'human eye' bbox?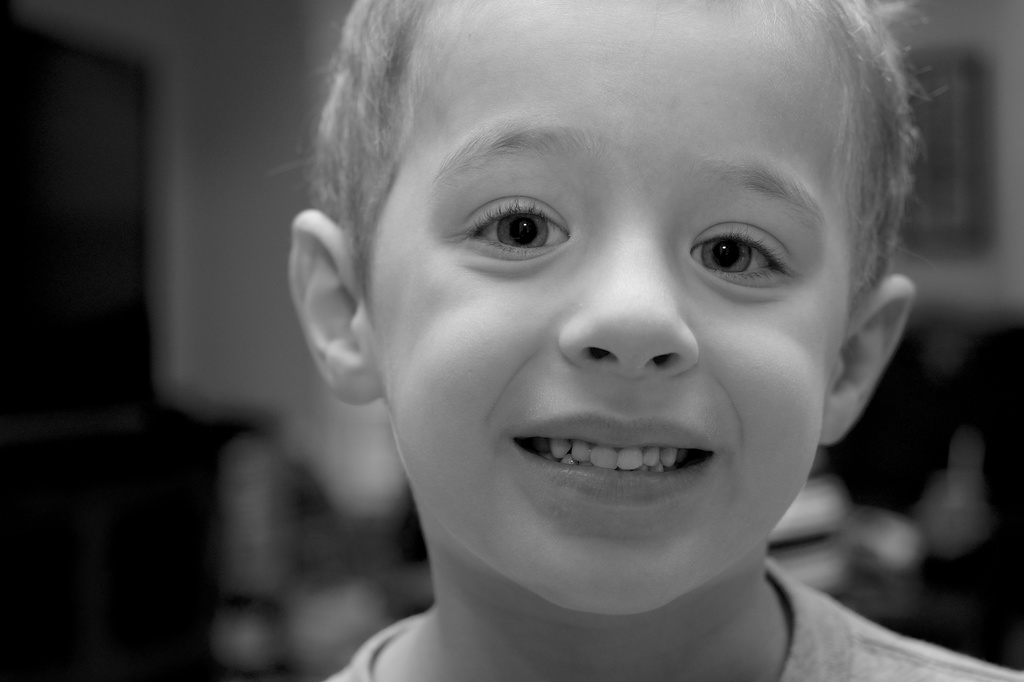
bbox=(688, 220, 798, 294)
